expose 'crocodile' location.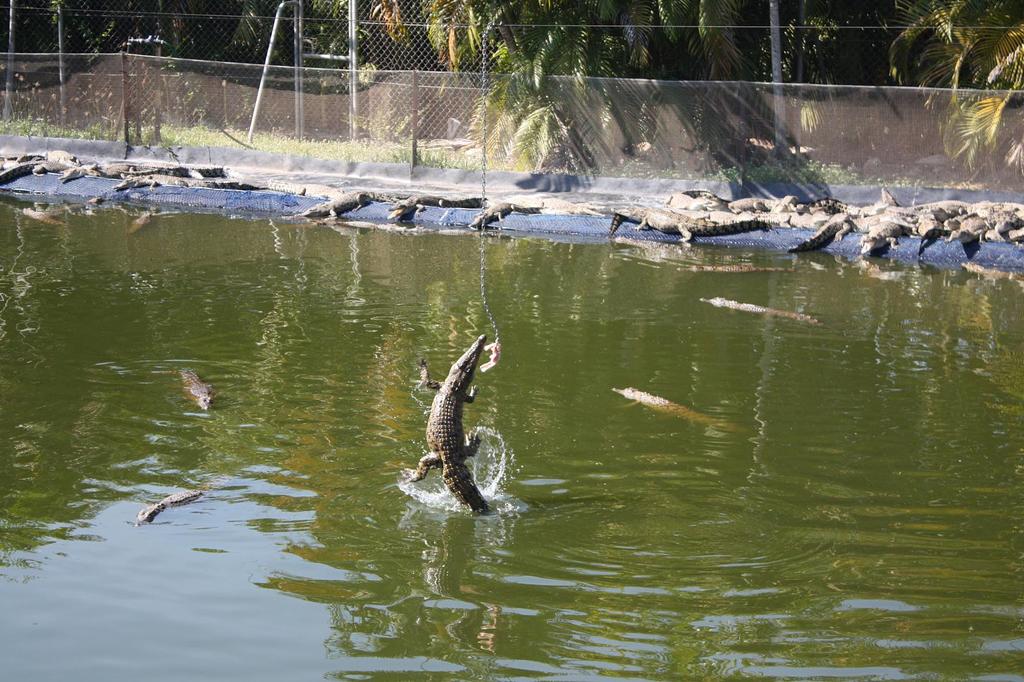
Exposed at locate(677, 263, 797, 272).
